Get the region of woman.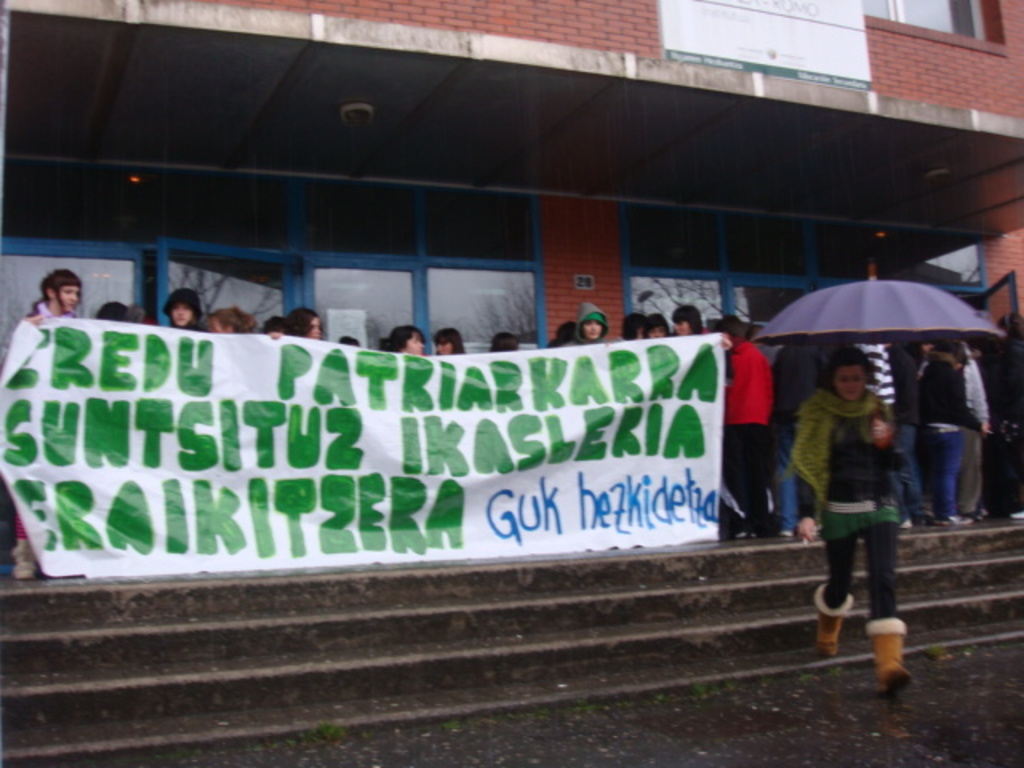
160:283:224:338.
